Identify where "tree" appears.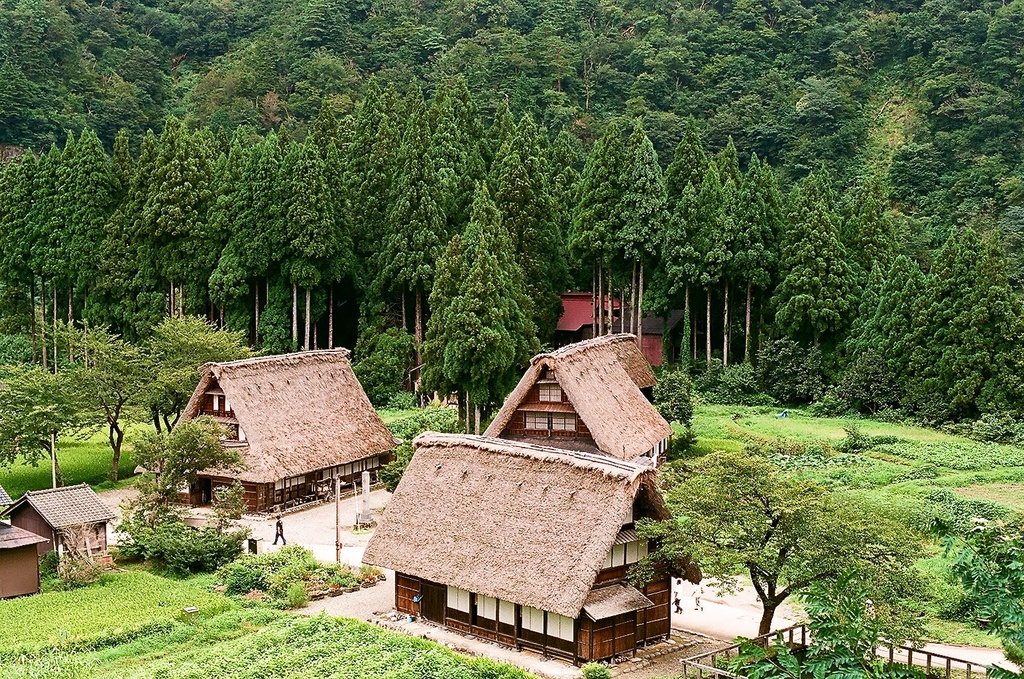
Appears at [661, 190, 709, 359].
